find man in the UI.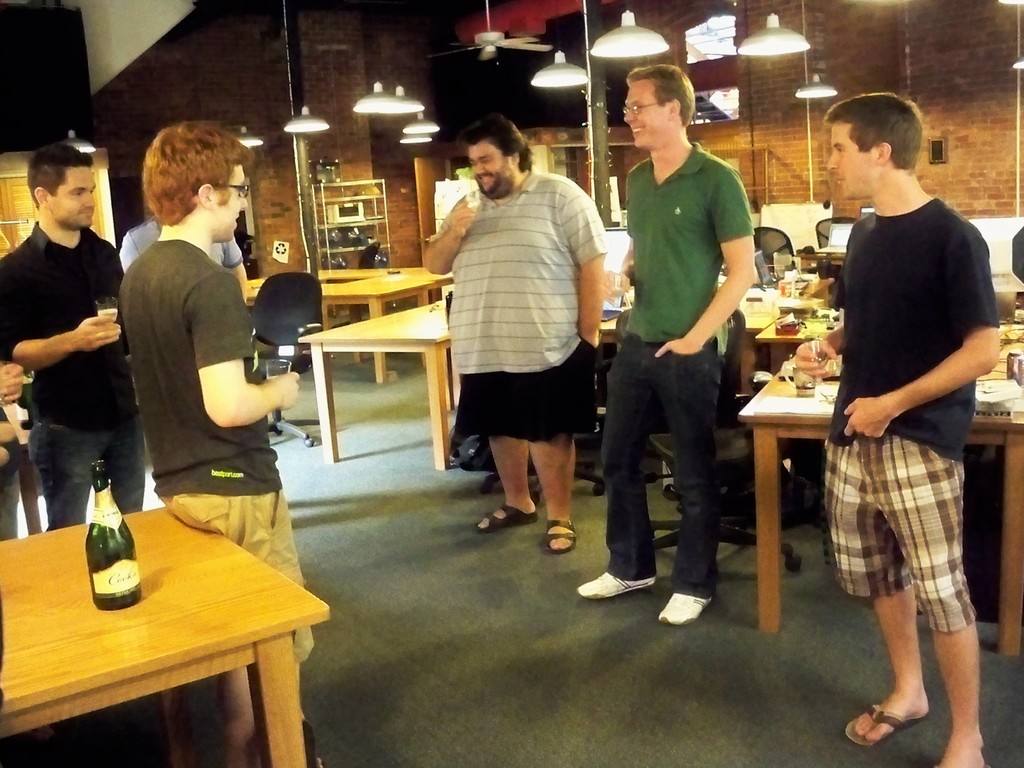
UI element at BBox(122, 109, 306, 767).
